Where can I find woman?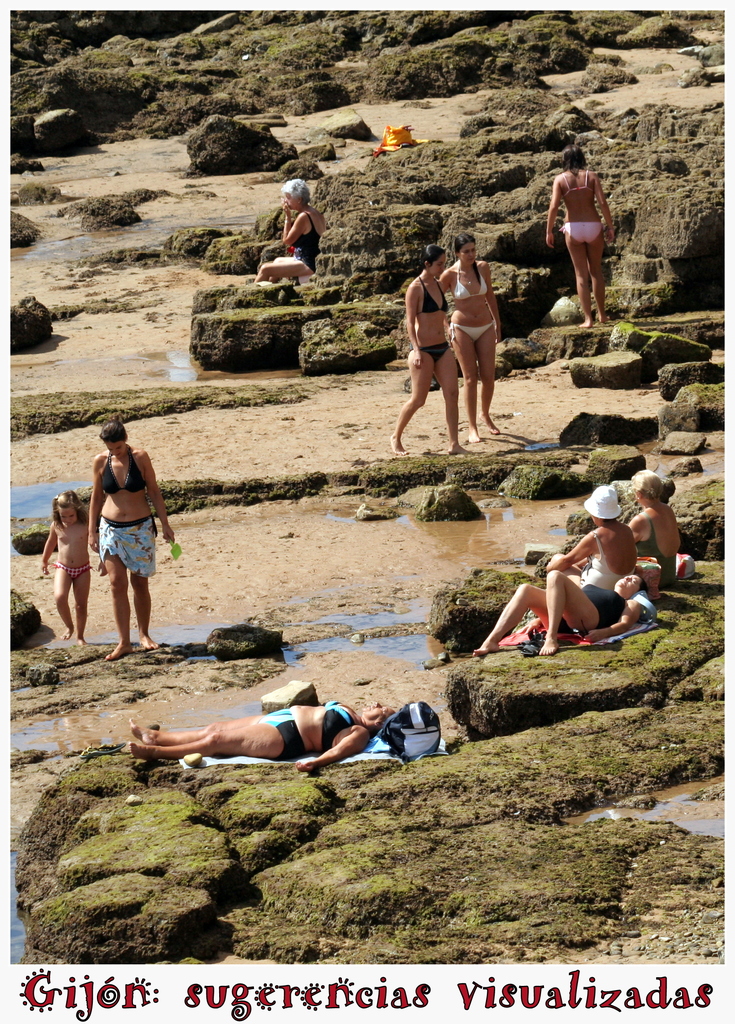
You can find it at Rect(387, 241, 472, 461).
